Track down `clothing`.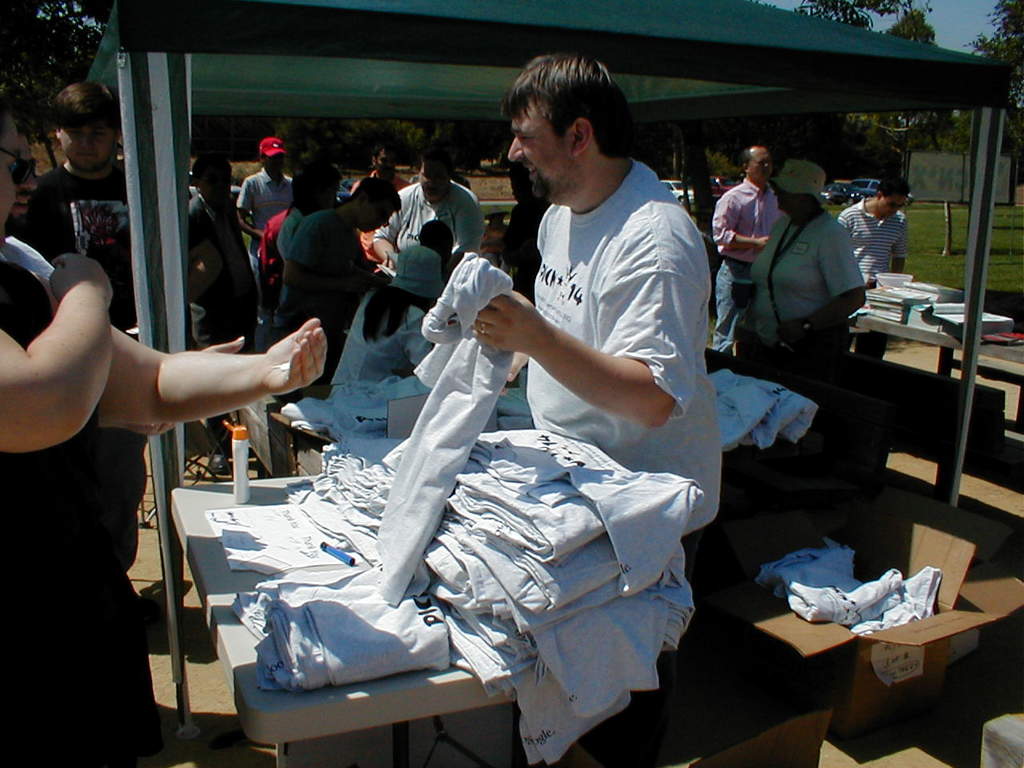
Tracked to x1=191, y1=194, x2=264, y2=342.
